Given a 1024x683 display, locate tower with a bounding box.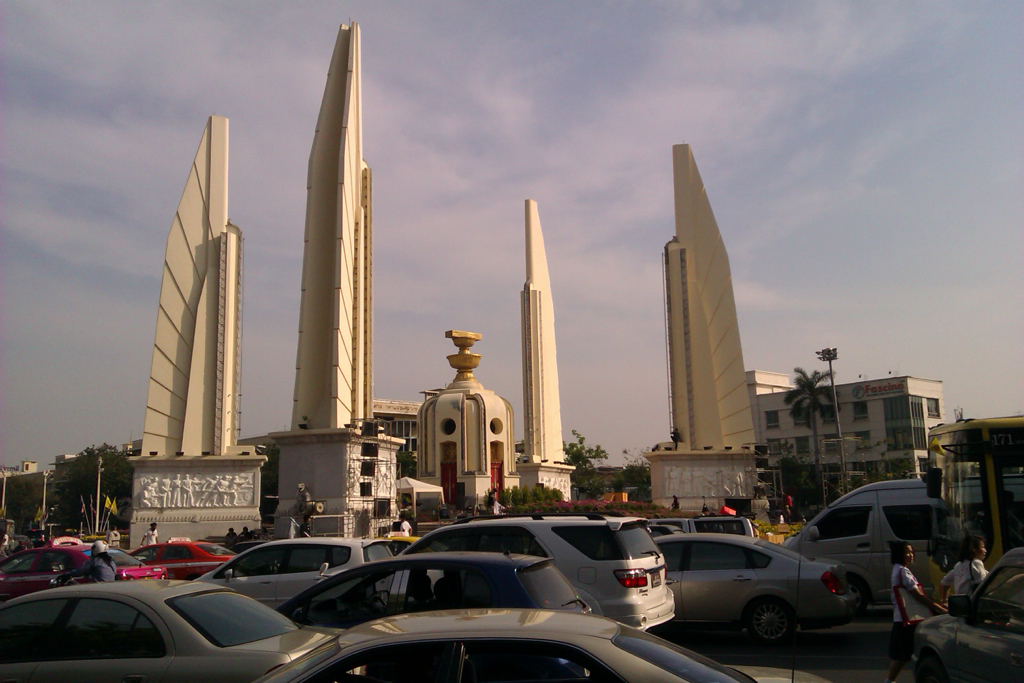
Located: pyautogui.locateOnScreen(648, 107, 770, 525).
